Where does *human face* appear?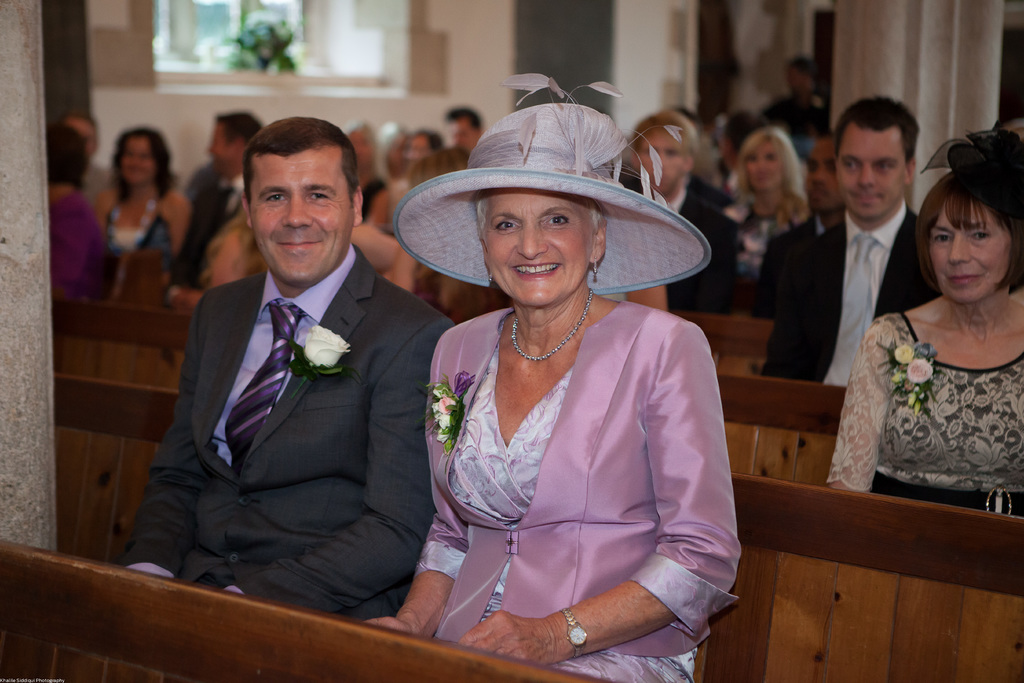
Appears at 121 133 159 185.
